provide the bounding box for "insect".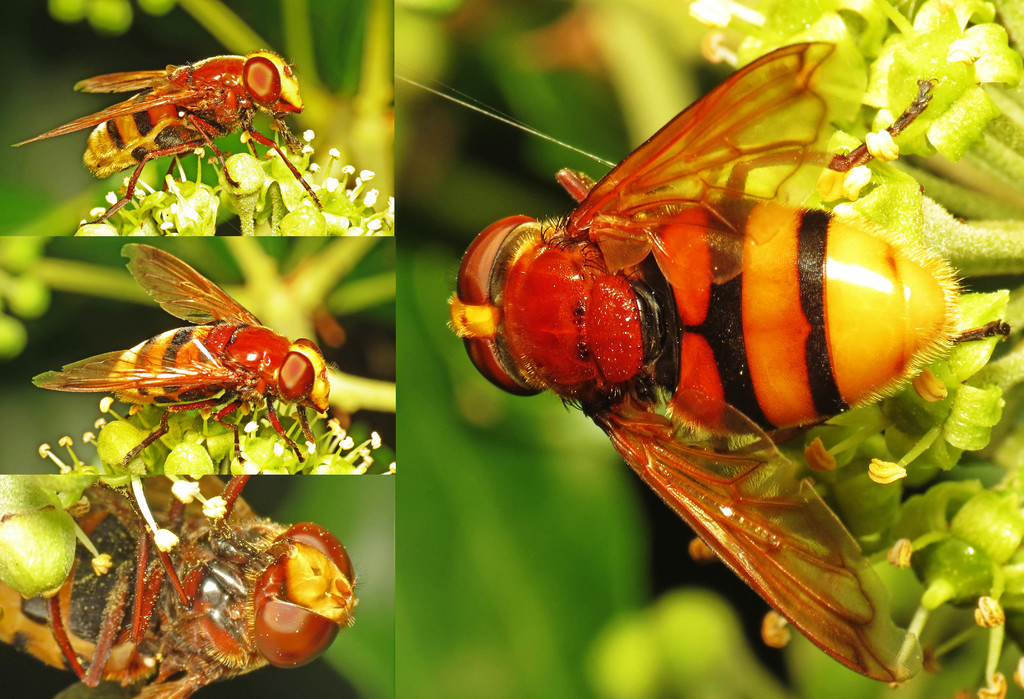
{"left": 10, "top": 48, "right": 321, "bottom": 228}.
